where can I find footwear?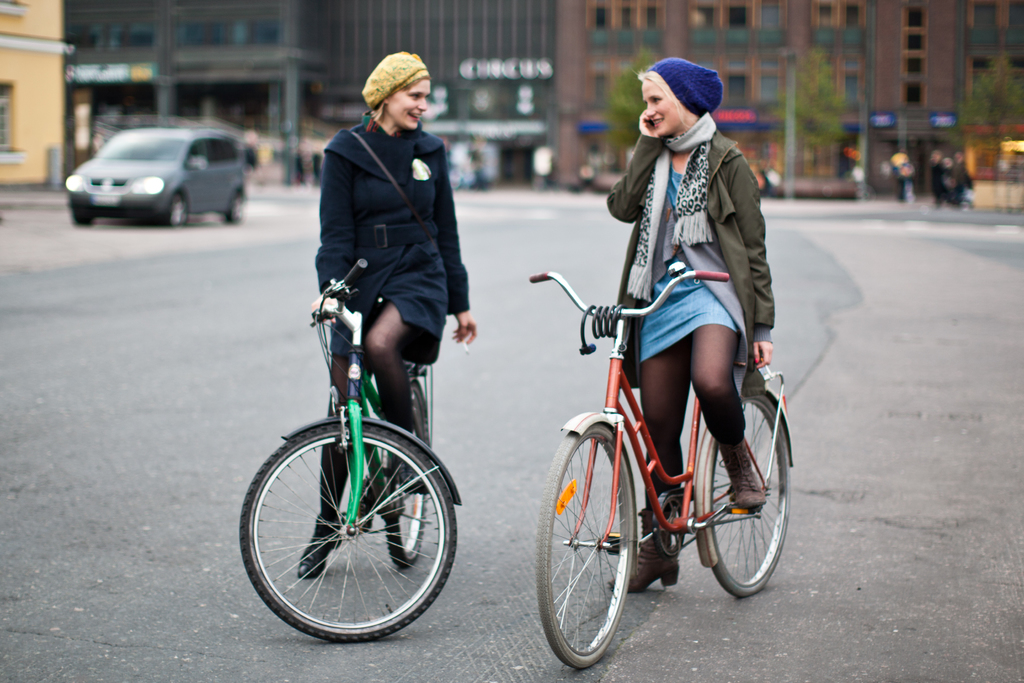
You can find it at [609, 509, 675, 591].
